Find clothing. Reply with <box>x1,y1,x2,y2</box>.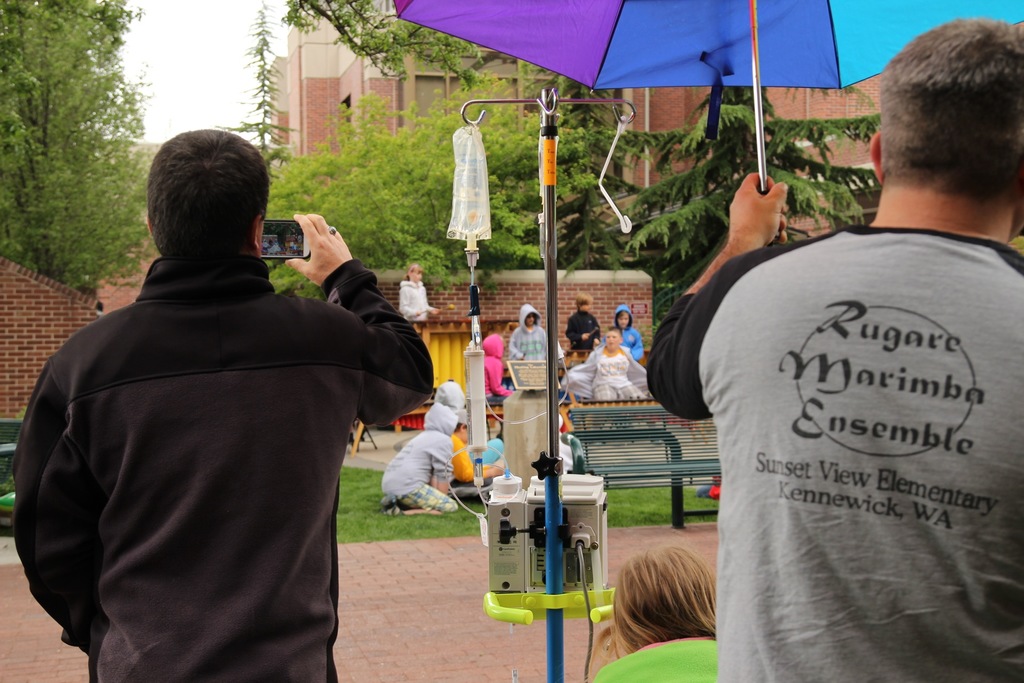
<box>450,434,490,497</box>.
